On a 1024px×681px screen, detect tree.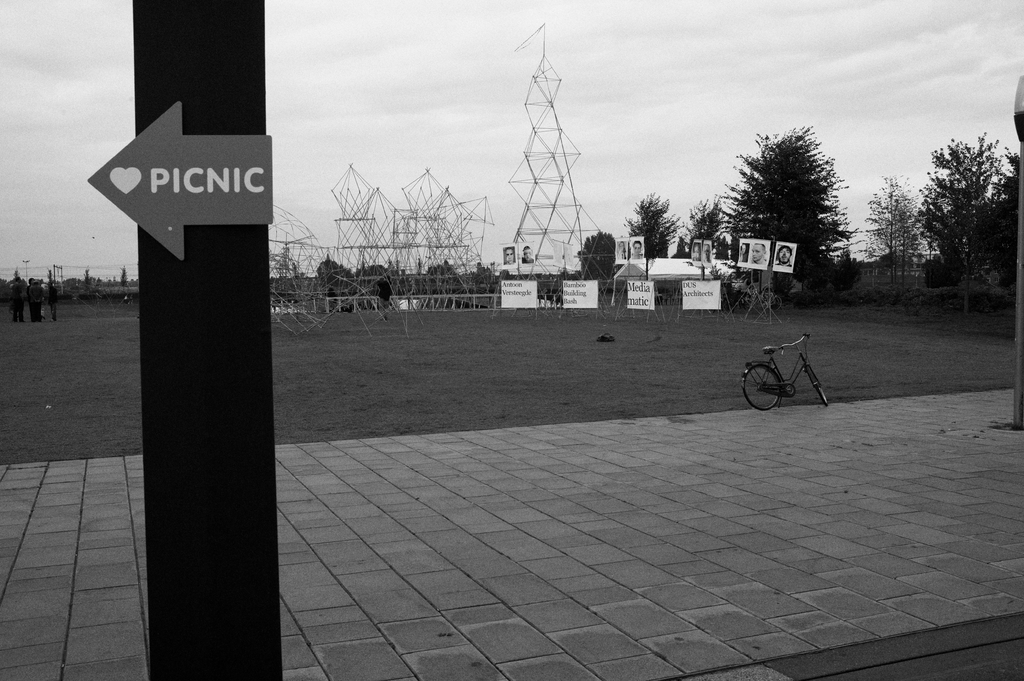
(46,267,56,289).
